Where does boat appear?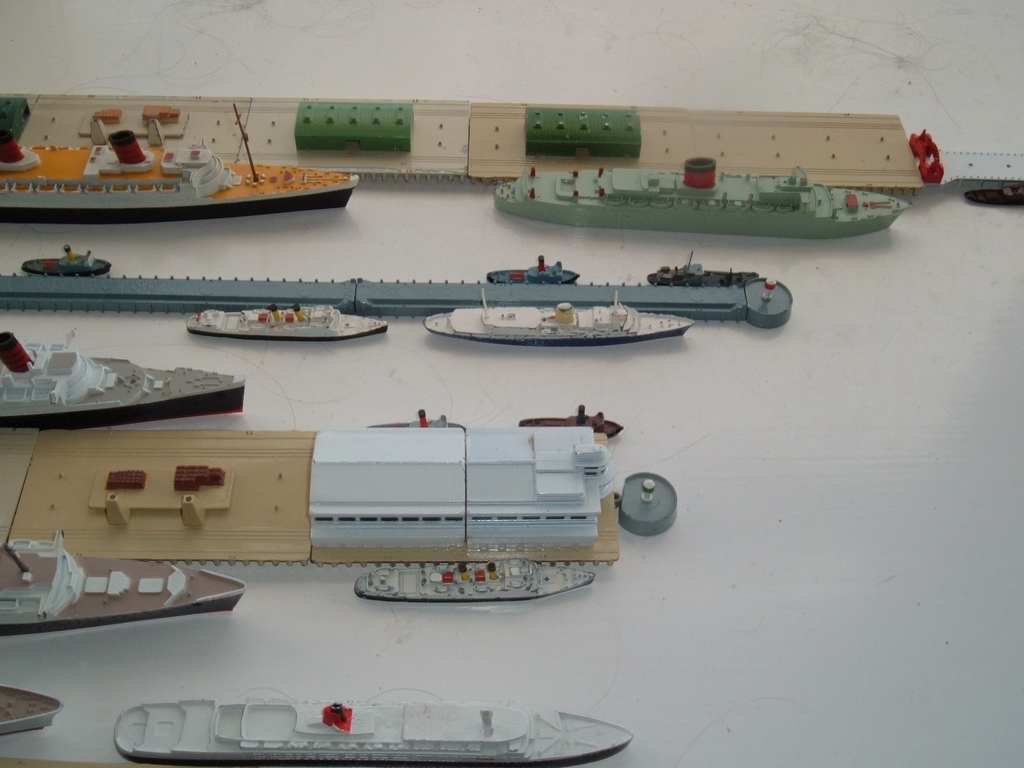
Appears at [x1=16, y1=104, x2=380, y2=219].
